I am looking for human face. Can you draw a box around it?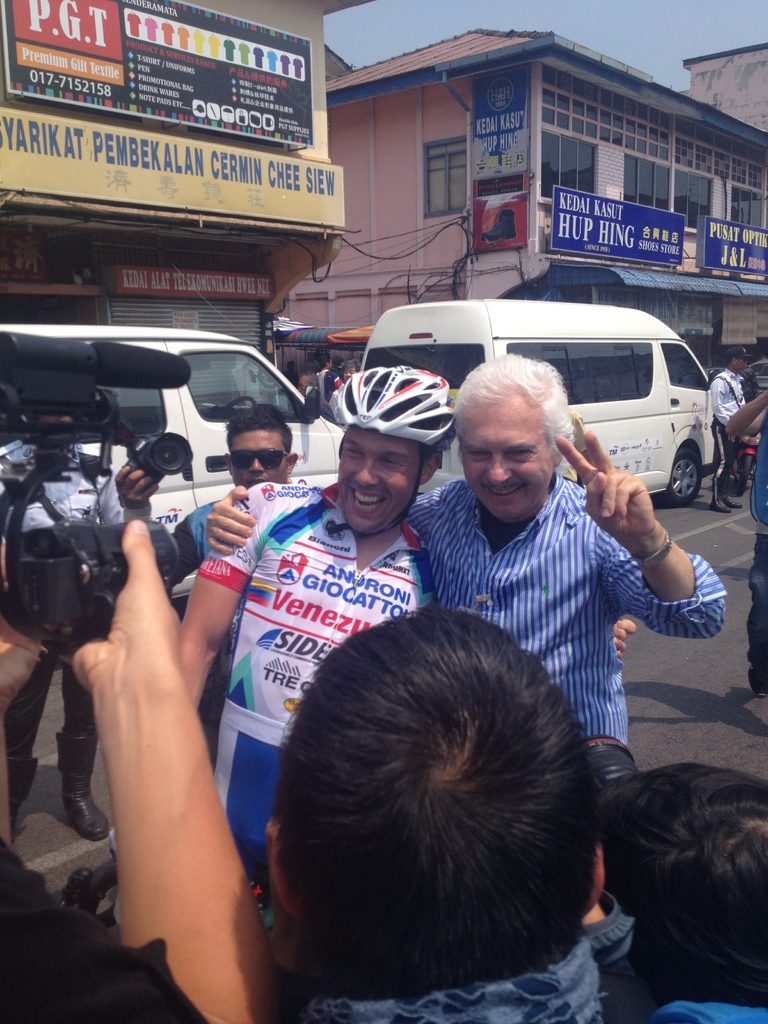
Sure, the bounding box is 296/377/310/394.
